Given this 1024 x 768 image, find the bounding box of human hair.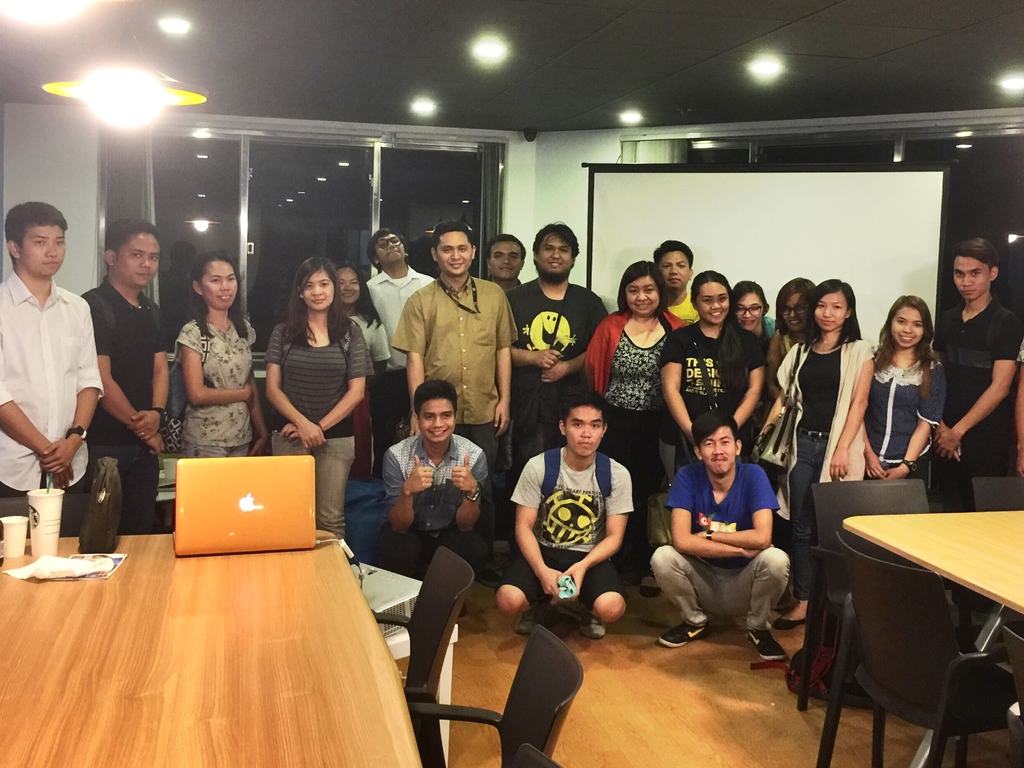
871, 294, 944, 403.
